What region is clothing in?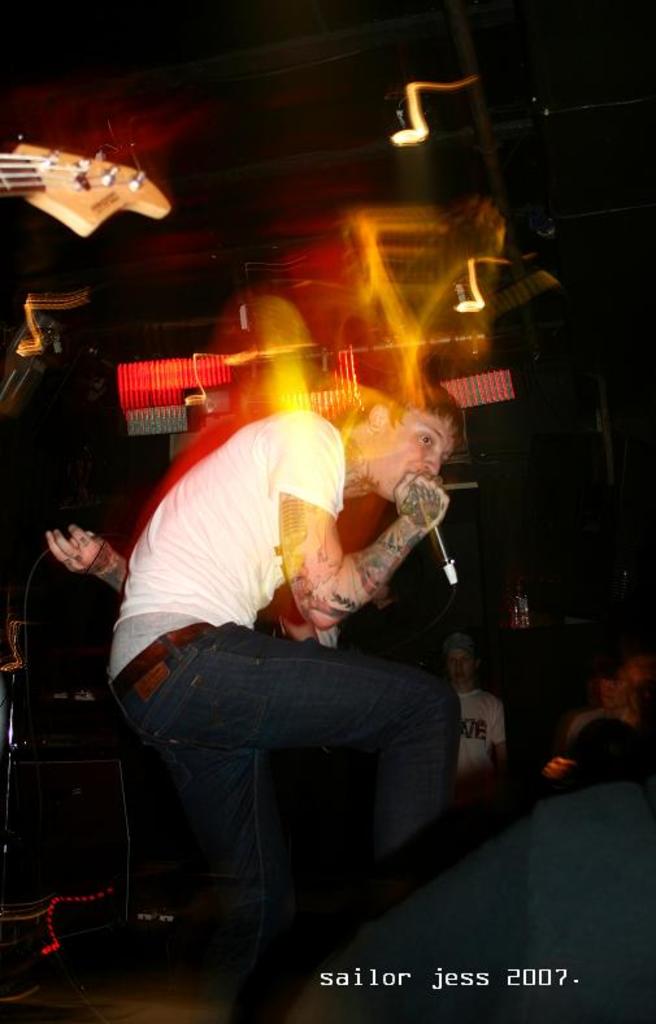
[97,390,456,885].
